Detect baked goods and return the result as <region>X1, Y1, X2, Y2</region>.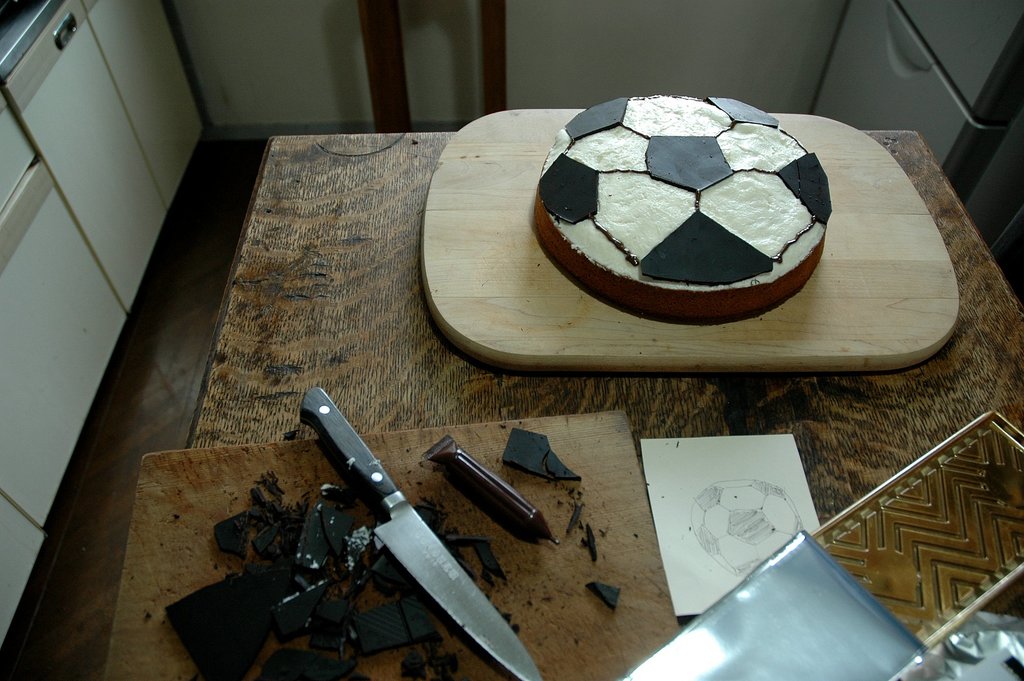
<region>532, 93, 833, 326</region>.
